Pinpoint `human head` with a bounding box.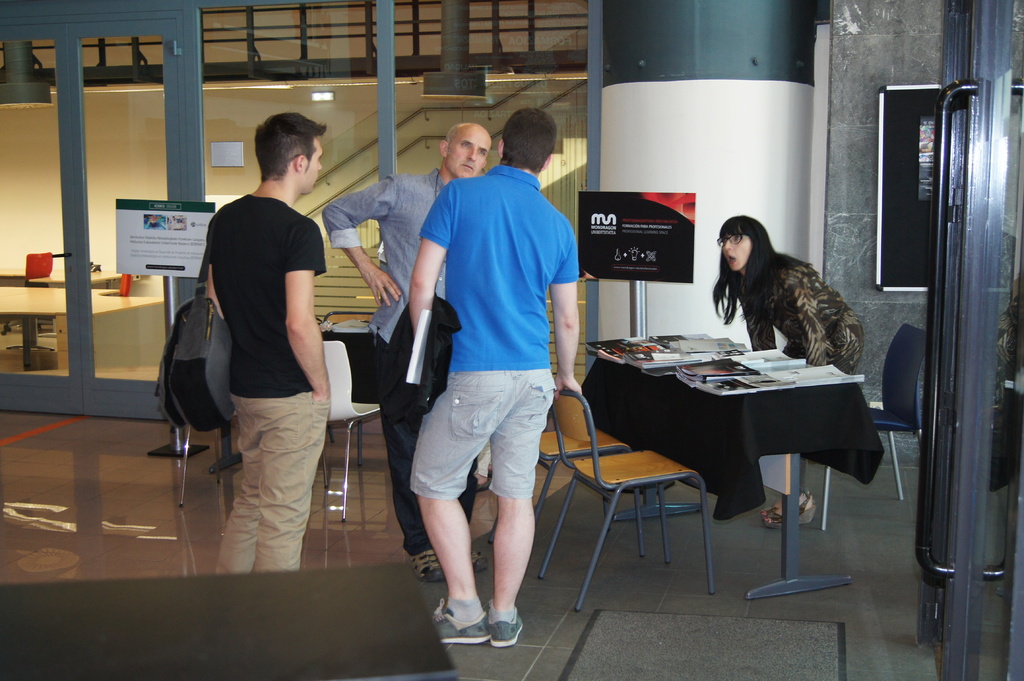
(left=244, top=108, right=325, bottom=191).
